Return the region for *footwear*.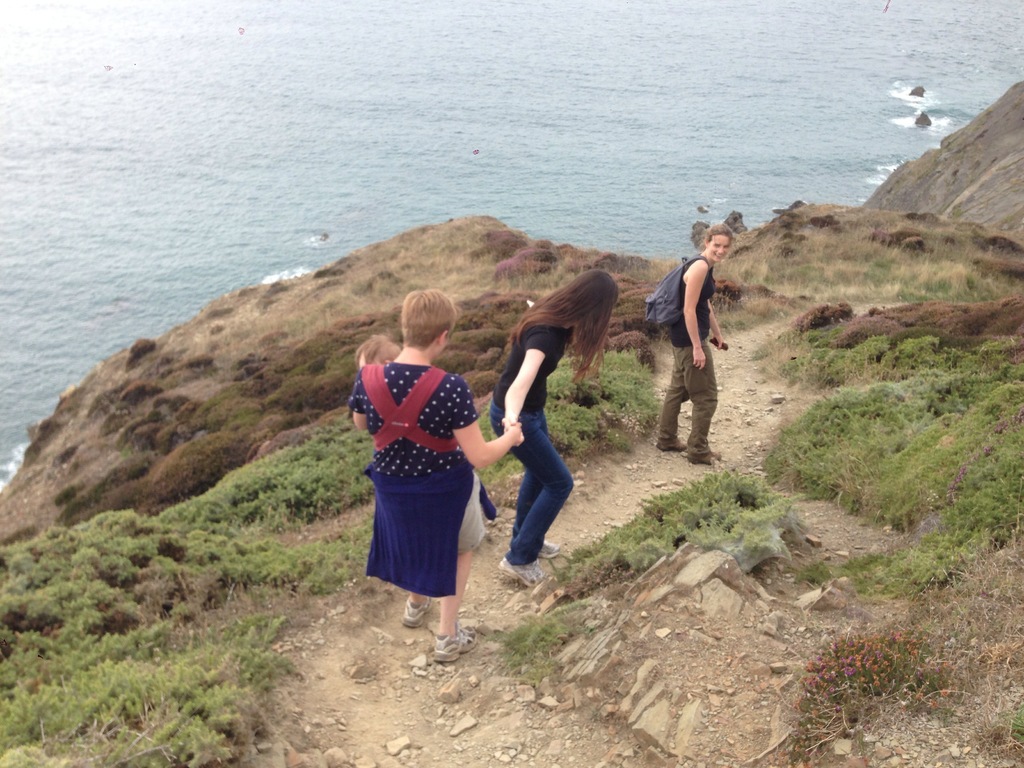
[left=538, top=538, right=562, bottom=558].
